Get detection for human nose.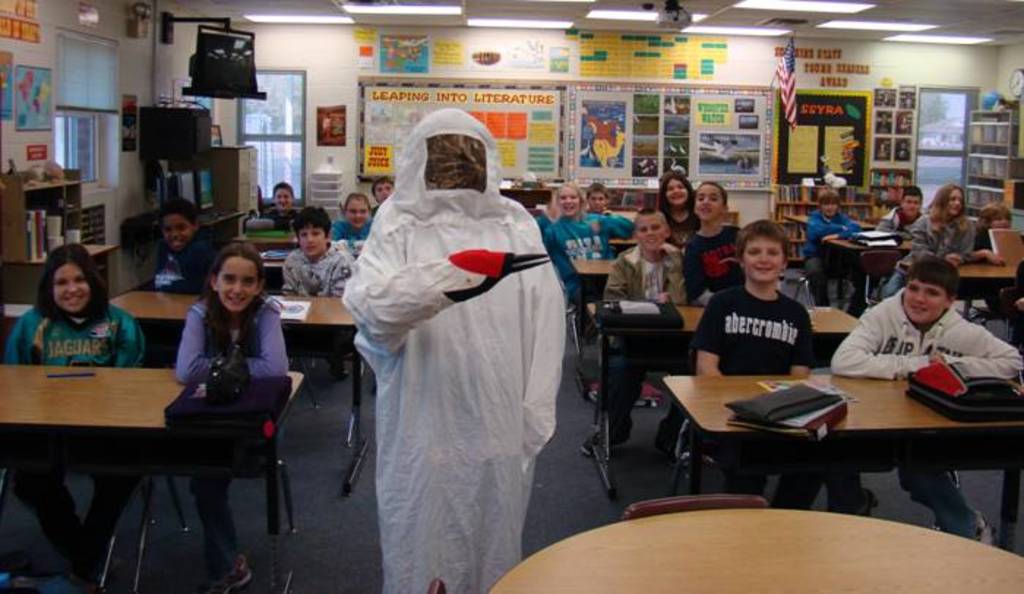
Detection: x1=354 y1=211 x2=364 y2=221.
